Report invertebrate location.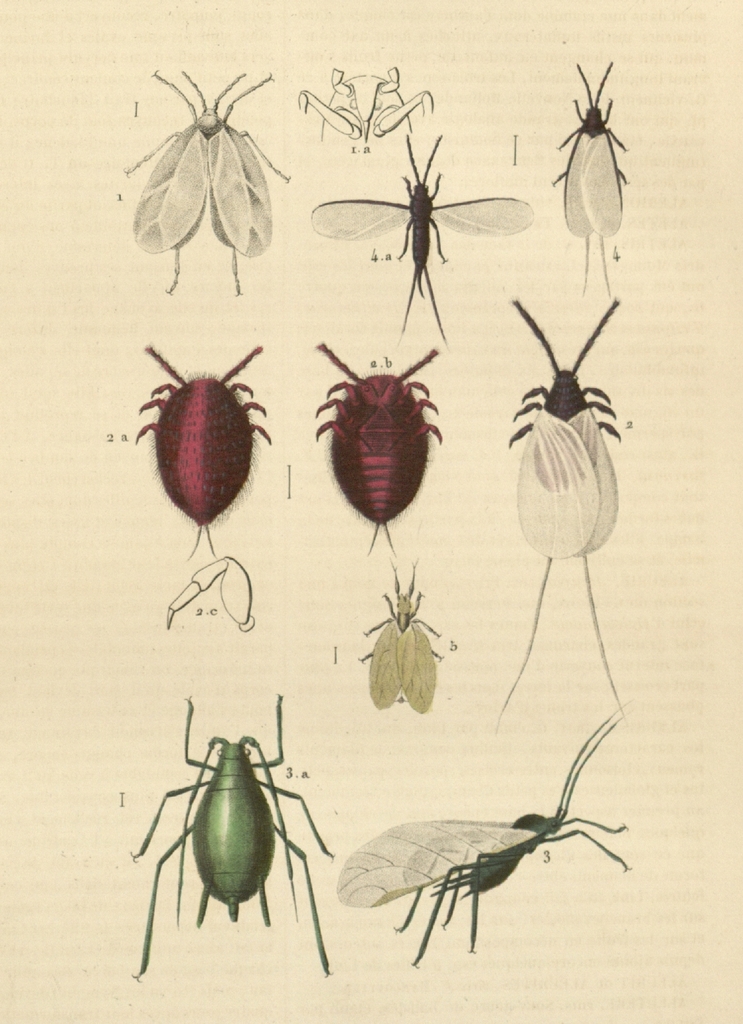
Report: detection(140, 696, 340, 978).
